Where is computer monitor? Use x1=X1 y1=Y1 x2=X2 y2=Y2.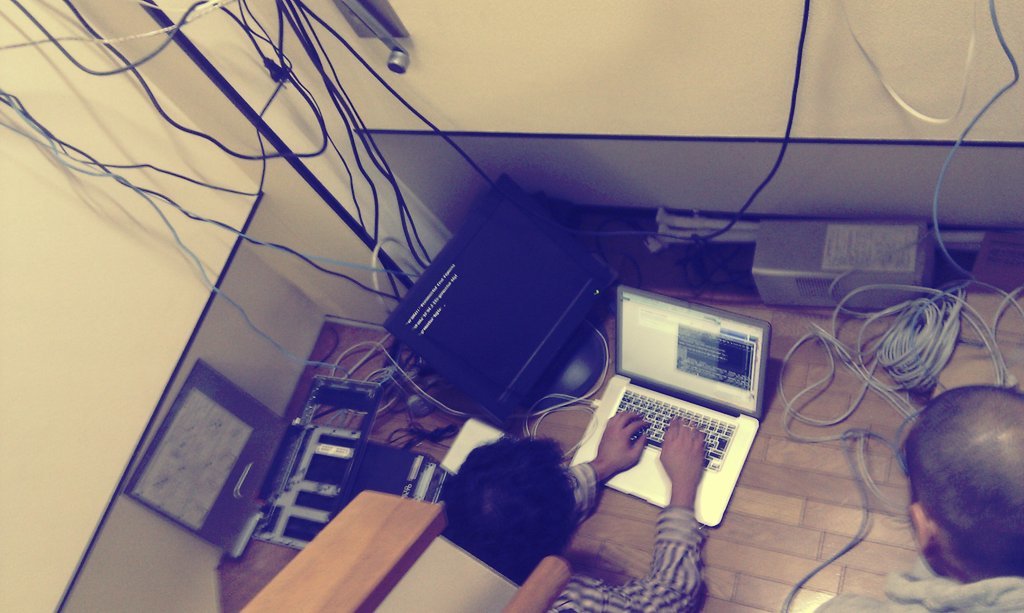
x1=386 y1=170 x2=621 y2=431.
